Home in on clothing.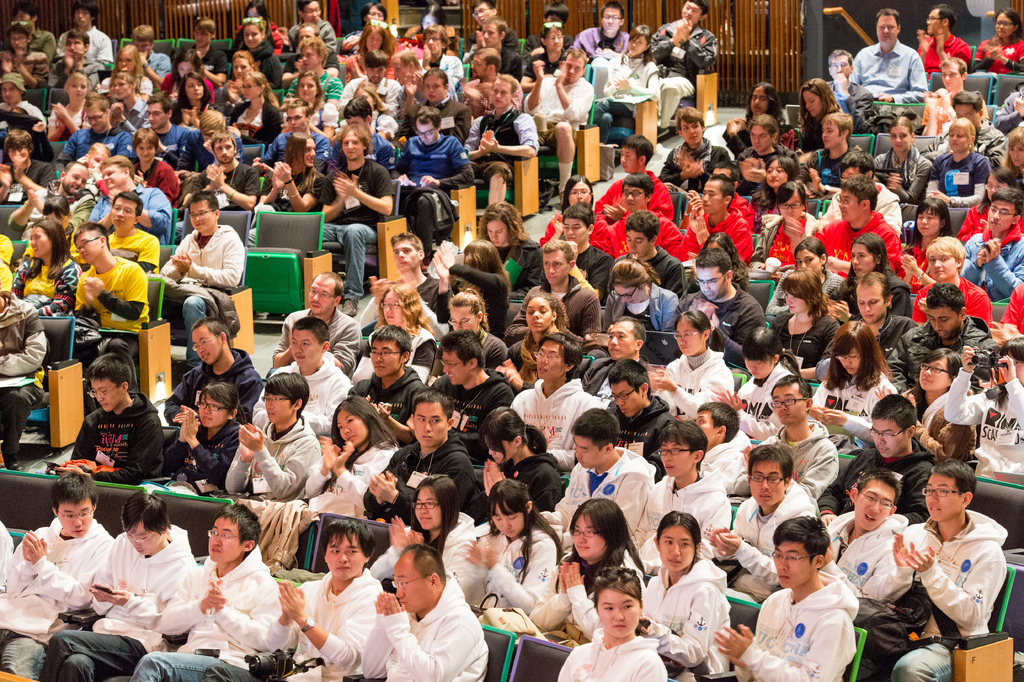
Homed in at [402, 192, 460, 242].
